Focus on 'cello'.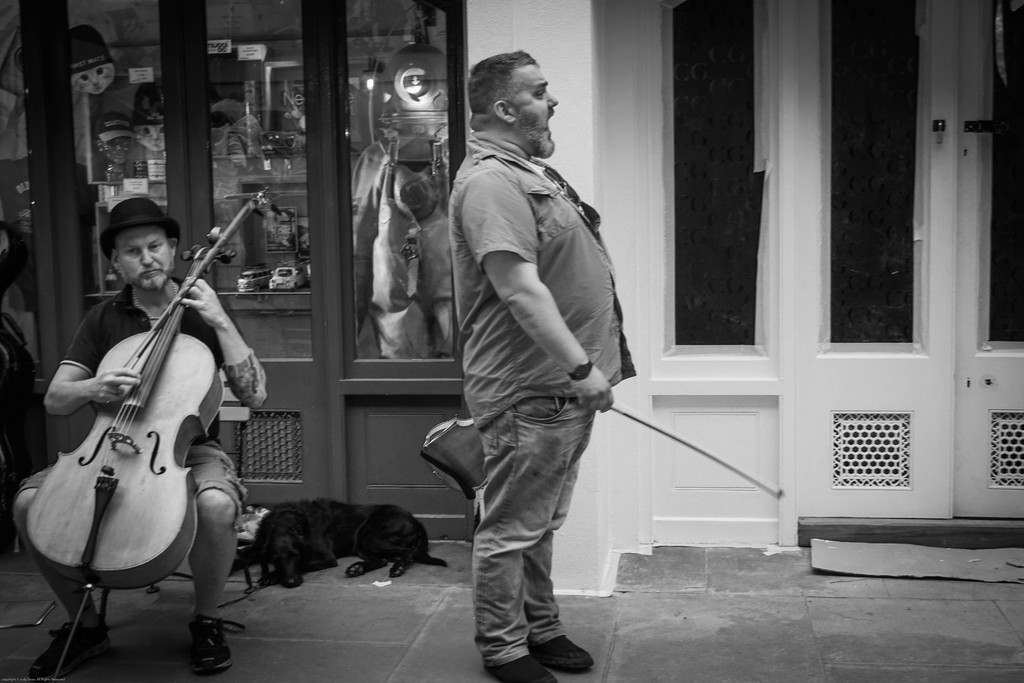
Focused at BBox(419, 406, 483, 504).
